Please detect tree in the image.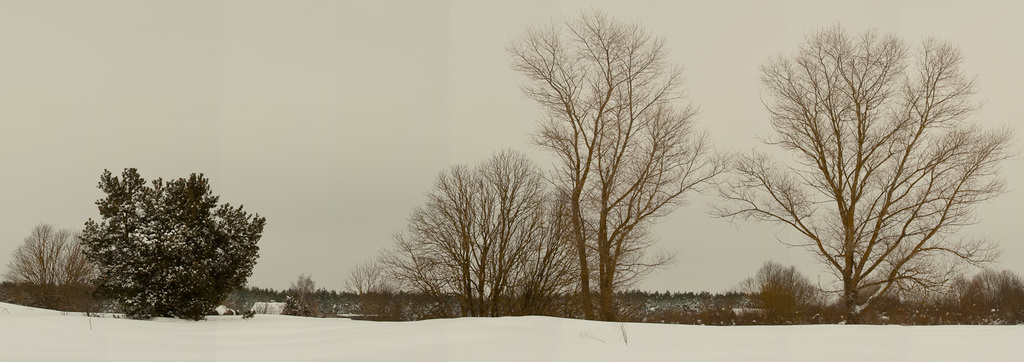
719:28:1021:327.
